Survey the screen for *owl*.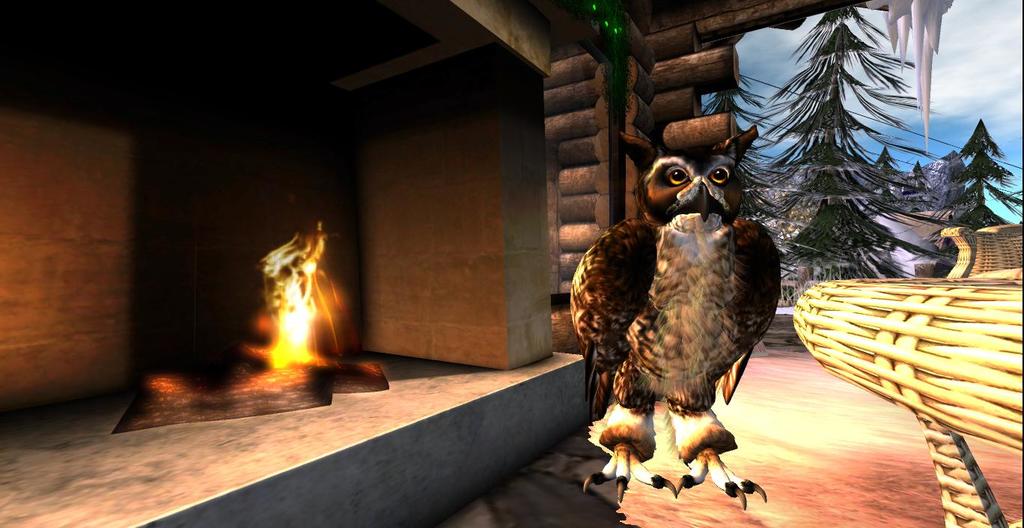
Survey found: locate(564, 121, 784, 520).
